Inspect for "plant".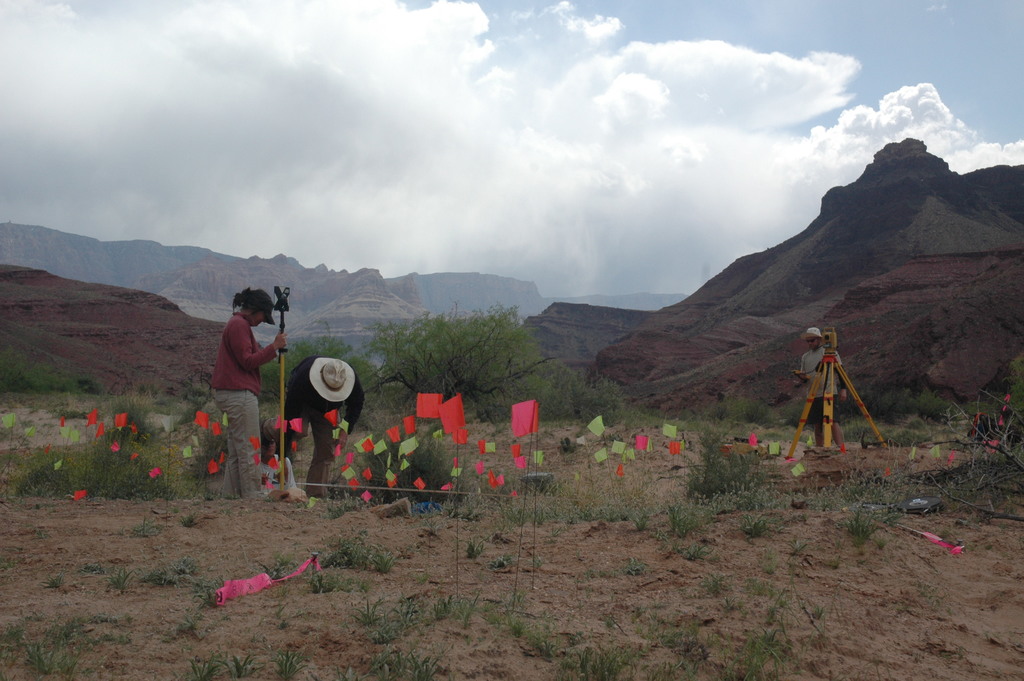
Inspection: (left=460, top=539, right=488, bottom=560).
